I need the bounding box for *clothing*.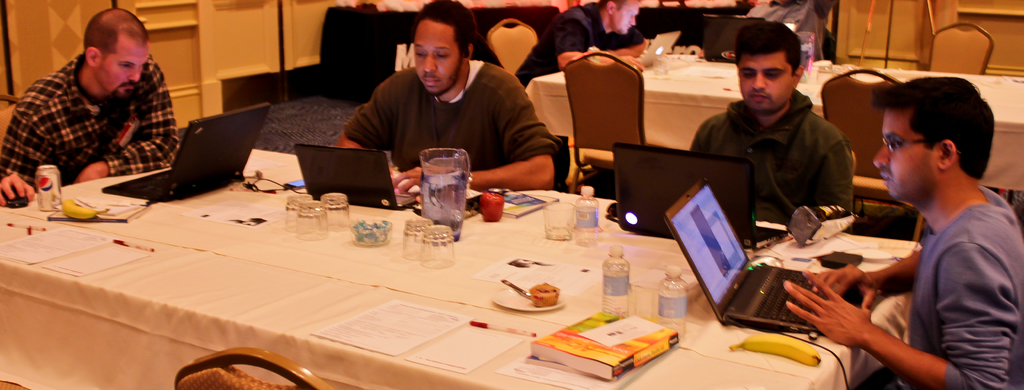
Here it is: region(894, 186, 1023, 389).
